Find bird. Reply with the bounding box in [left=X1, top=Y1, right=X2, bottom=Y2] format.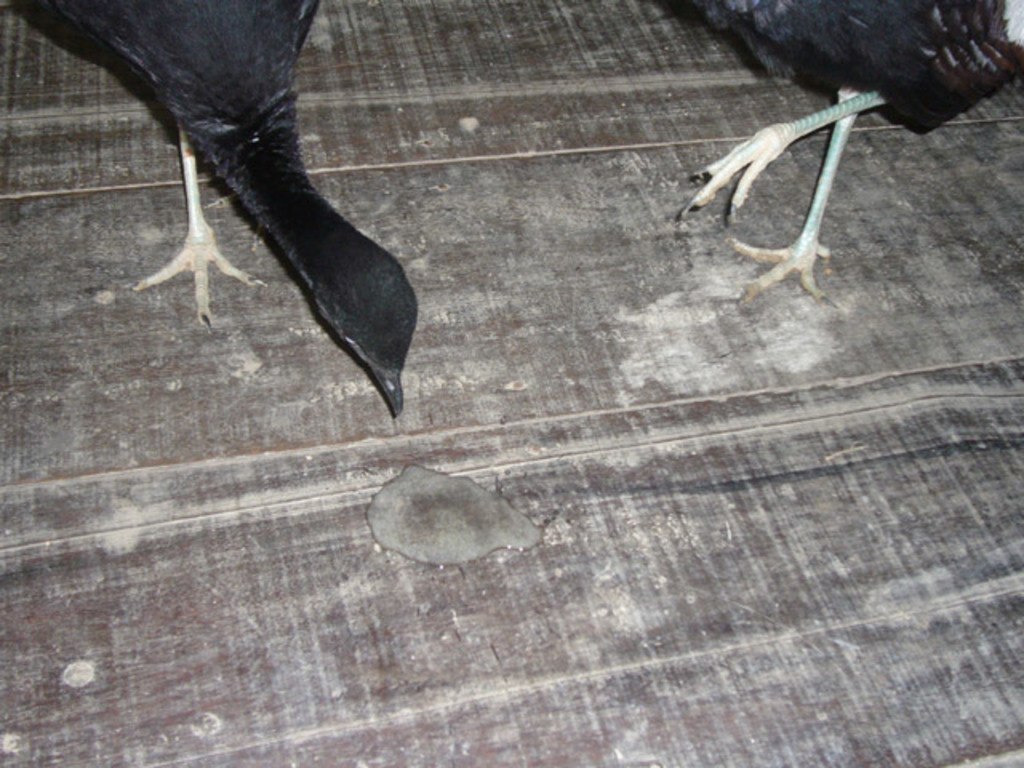
[left=672, top=0, right=1022, bottom=306].
